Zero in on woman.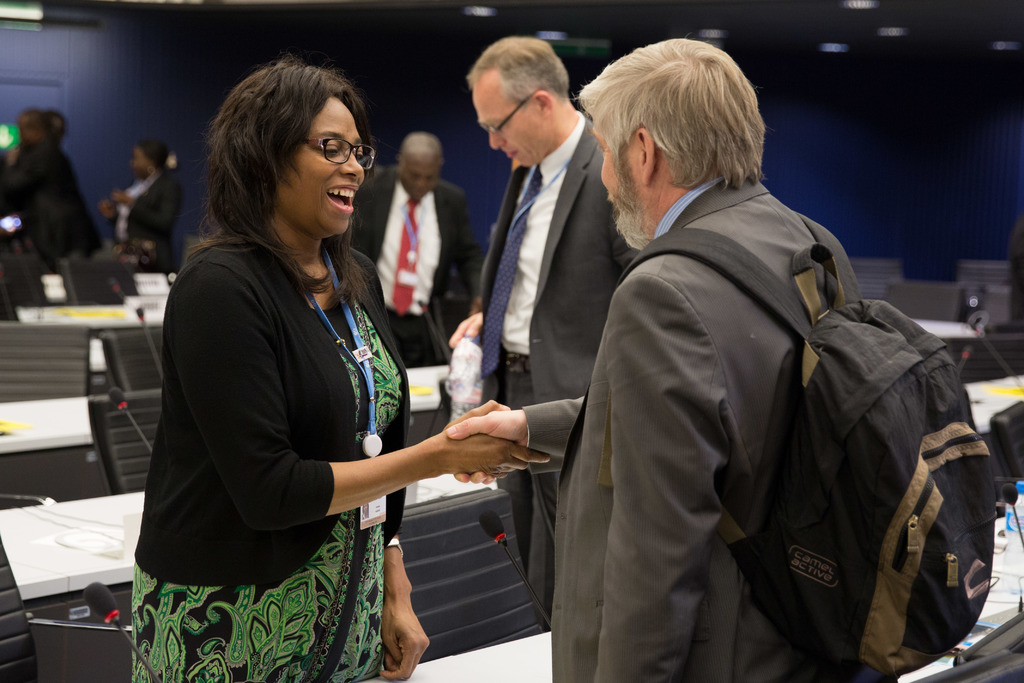
Zeroed in: <region>81, 135, 184, 283</region>.
